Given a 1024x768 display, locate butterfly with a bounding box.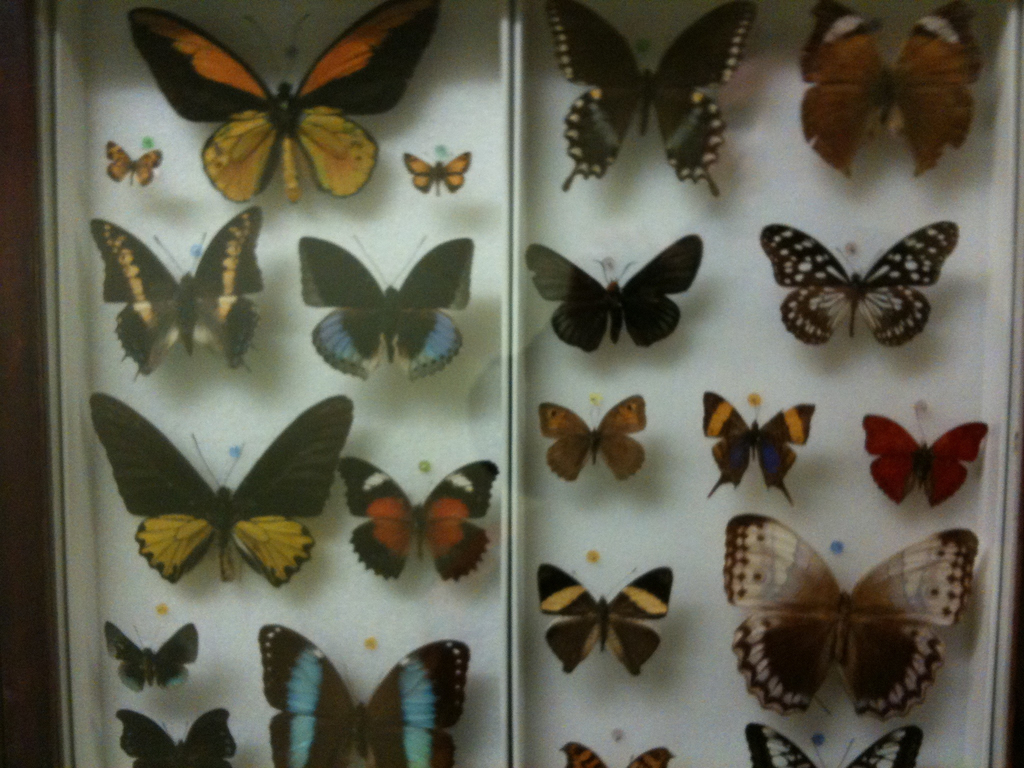
Located: (left=335, top=458, right=501, bottom=582).
